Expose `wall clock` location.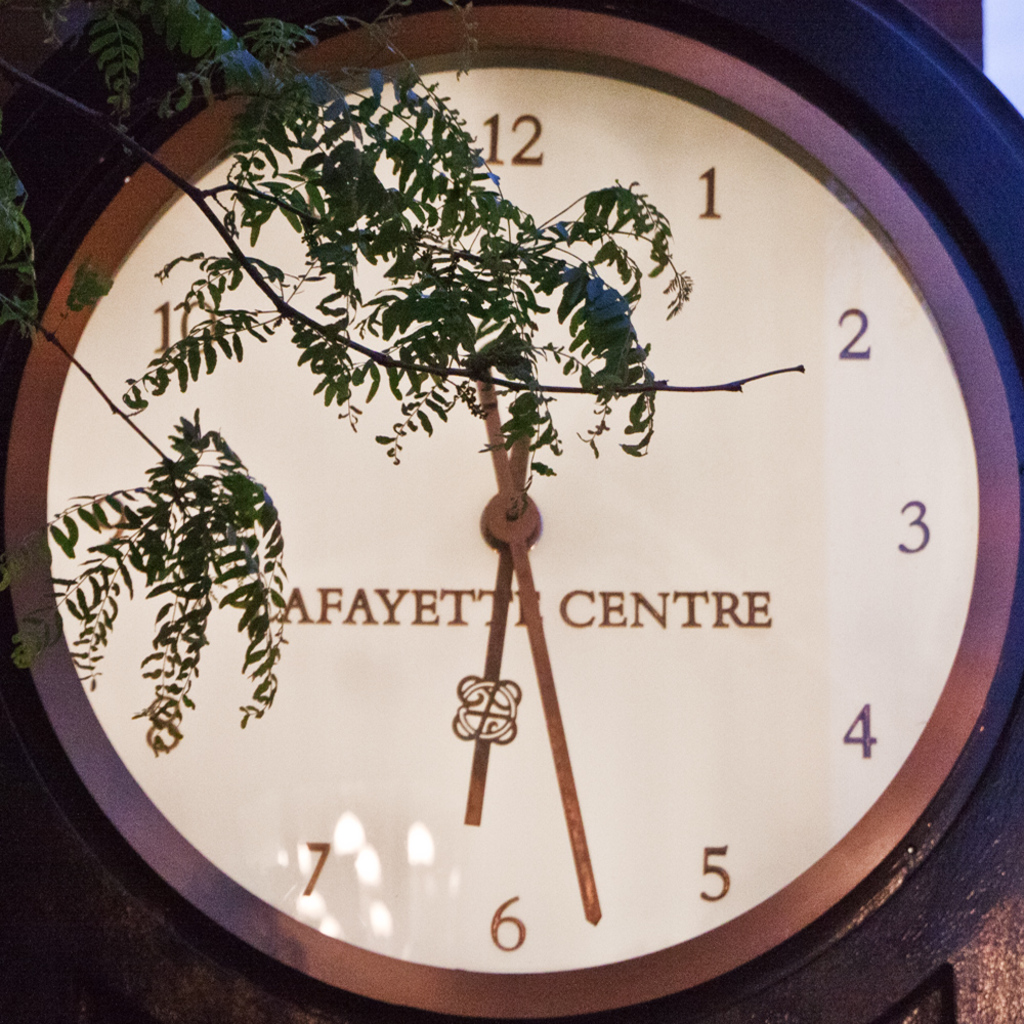
Exposed at pyautogui.locateOnScreen(0, 0, 1023, 1023).
